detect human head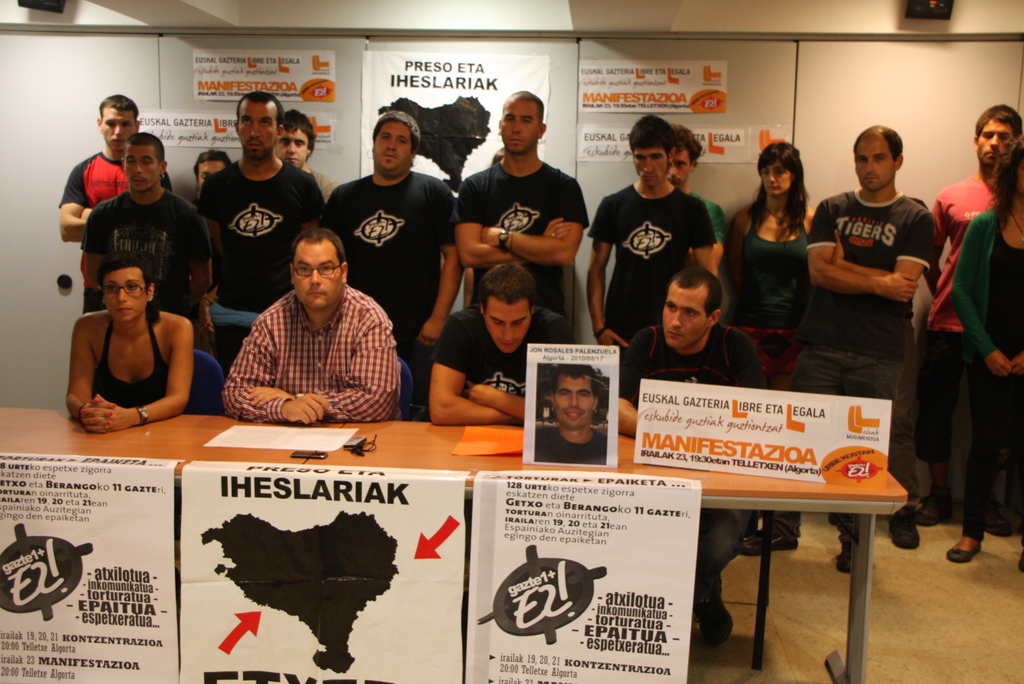
detection(495, 90, 547, 155)
